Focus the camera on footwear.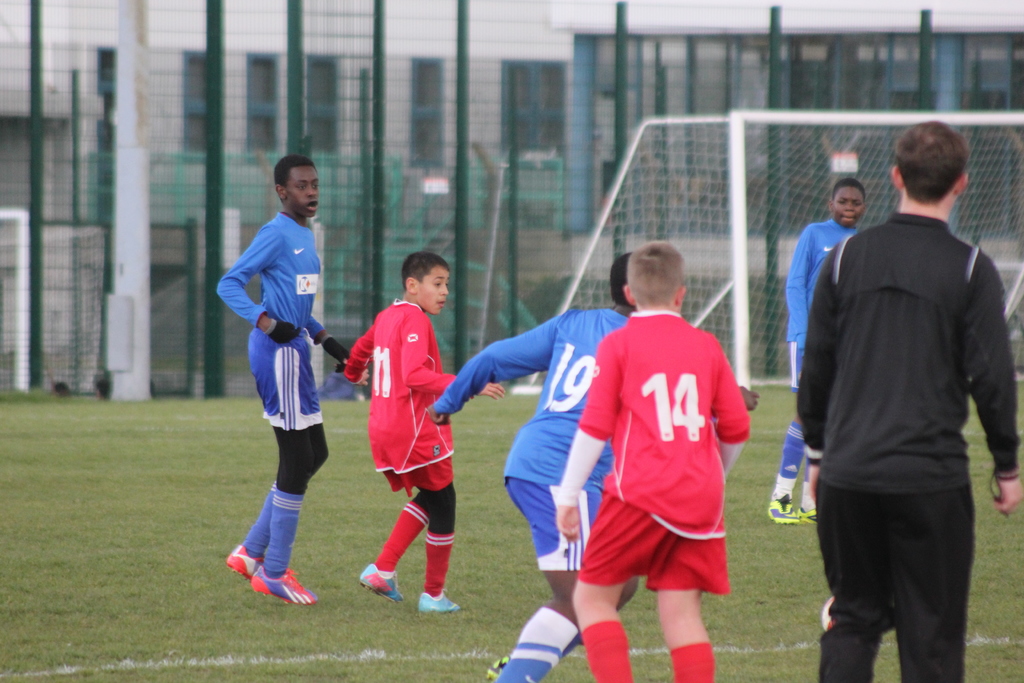
Focus region: {"left": 803, "top": 506, "right": 825, "bottom": 534}.
